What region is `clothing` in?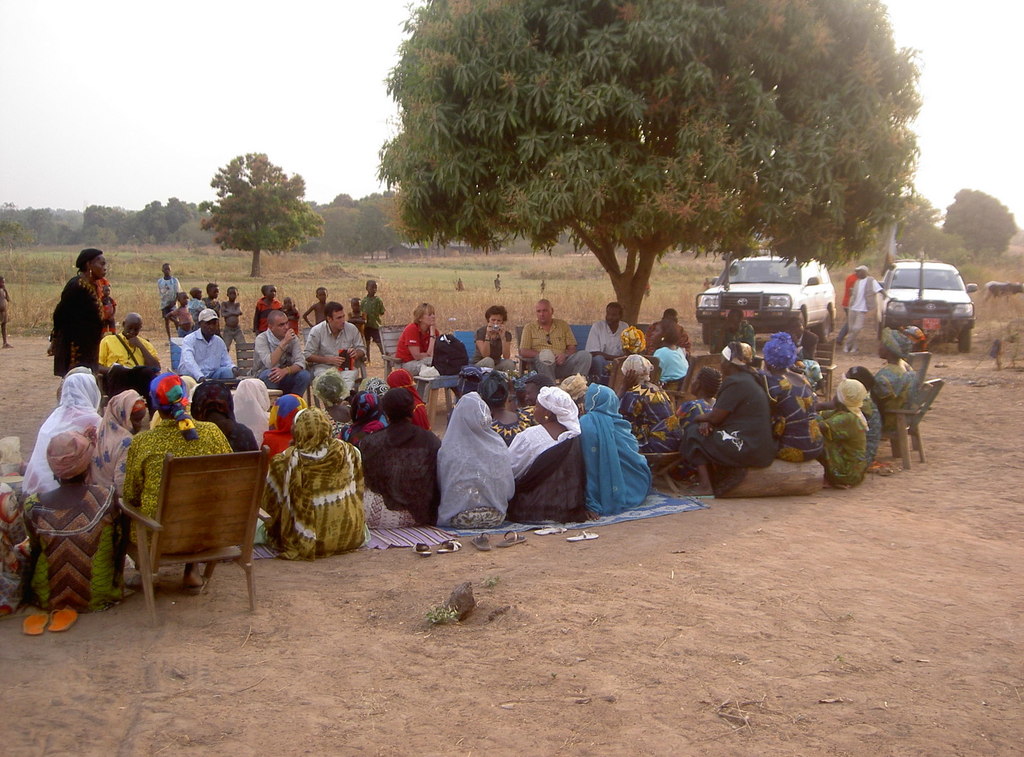
x1=321 y1=372 x2=349 y2=436.
